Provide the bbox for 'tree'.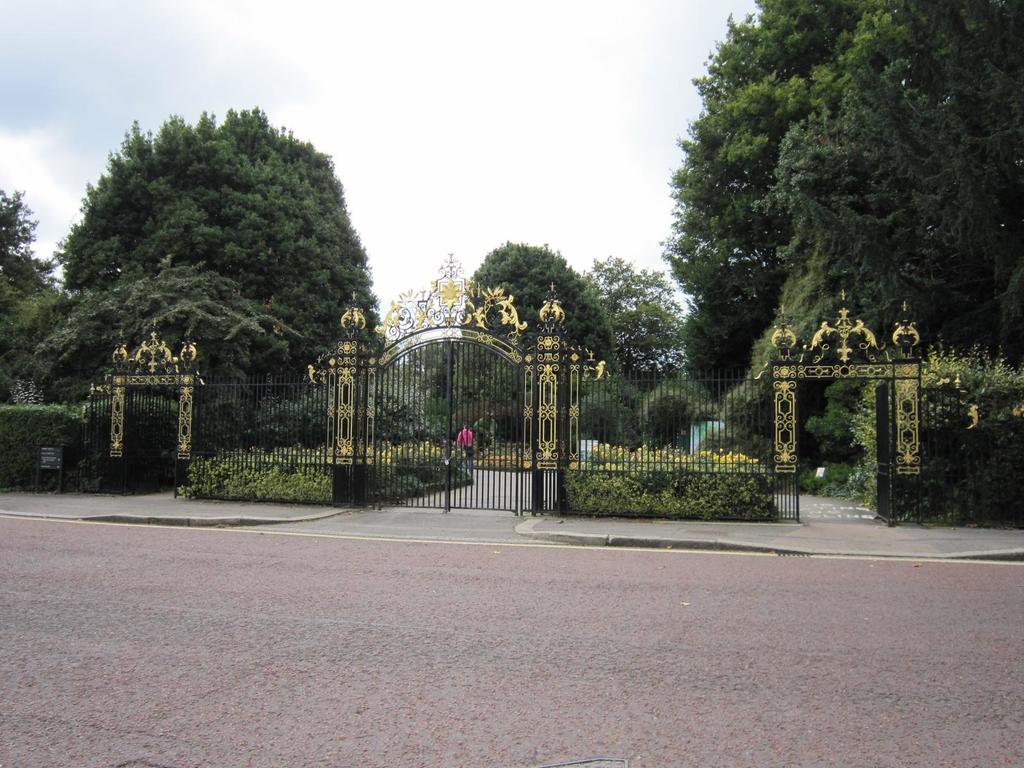
{"left": 788, "top": 0, "right": 1023, "bottom": 370}.
